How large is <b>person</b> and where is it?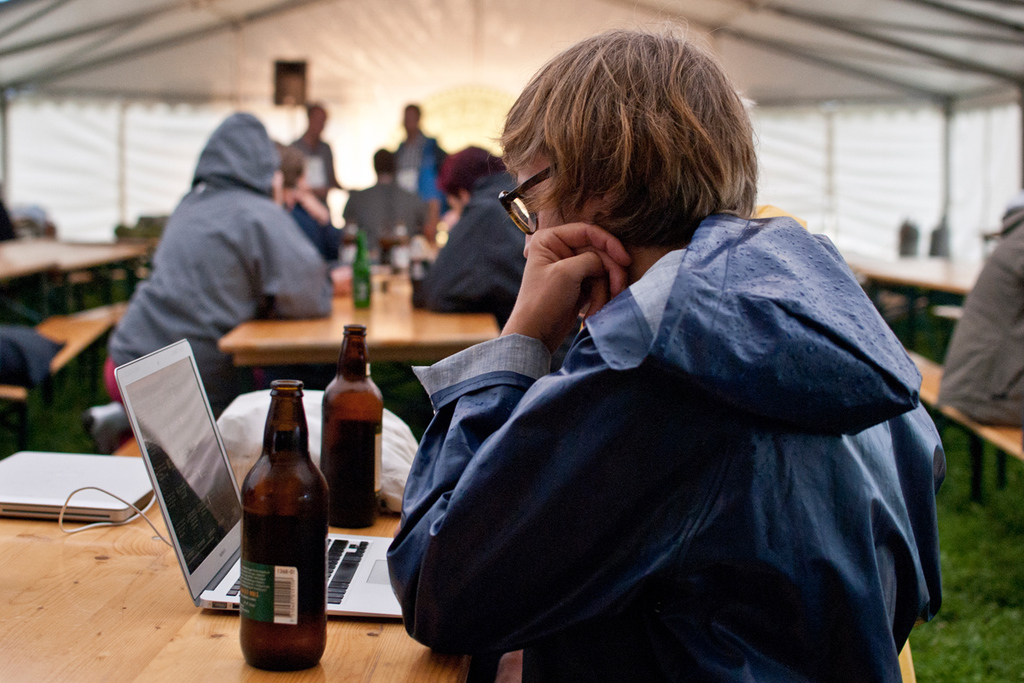
Bounding box: bbox=[90, 110, 326, 457].
